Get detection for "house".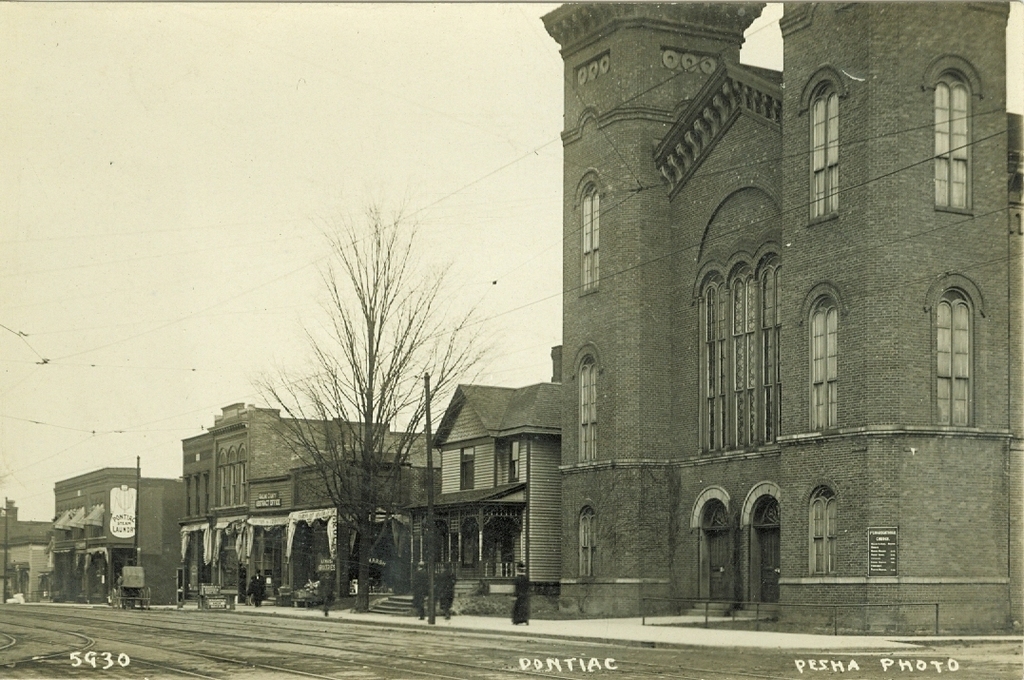
Detection: [x1=442, y1=379, x2=563, y2=587].
